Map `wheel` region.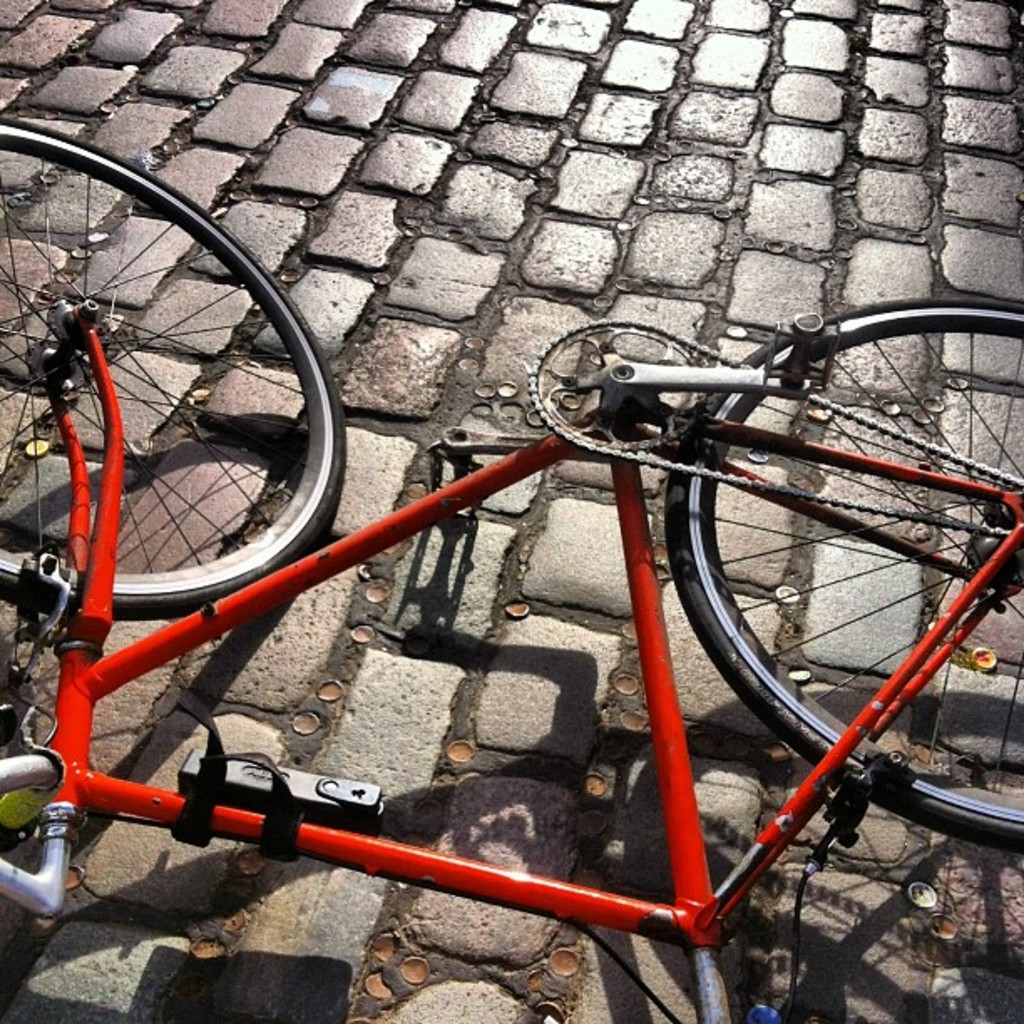
Mapped to box=[0, 119, 346, 621].
